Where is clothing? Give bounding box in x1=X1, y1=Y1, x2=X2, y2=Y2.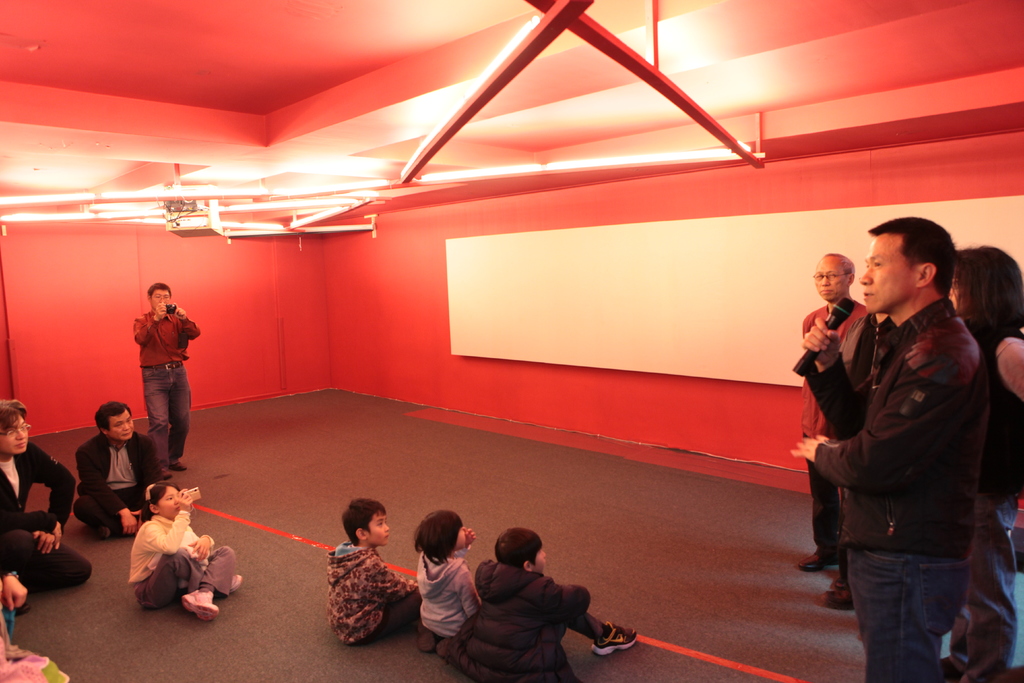
x1=463, y1=556, x2=591, y2=682.
